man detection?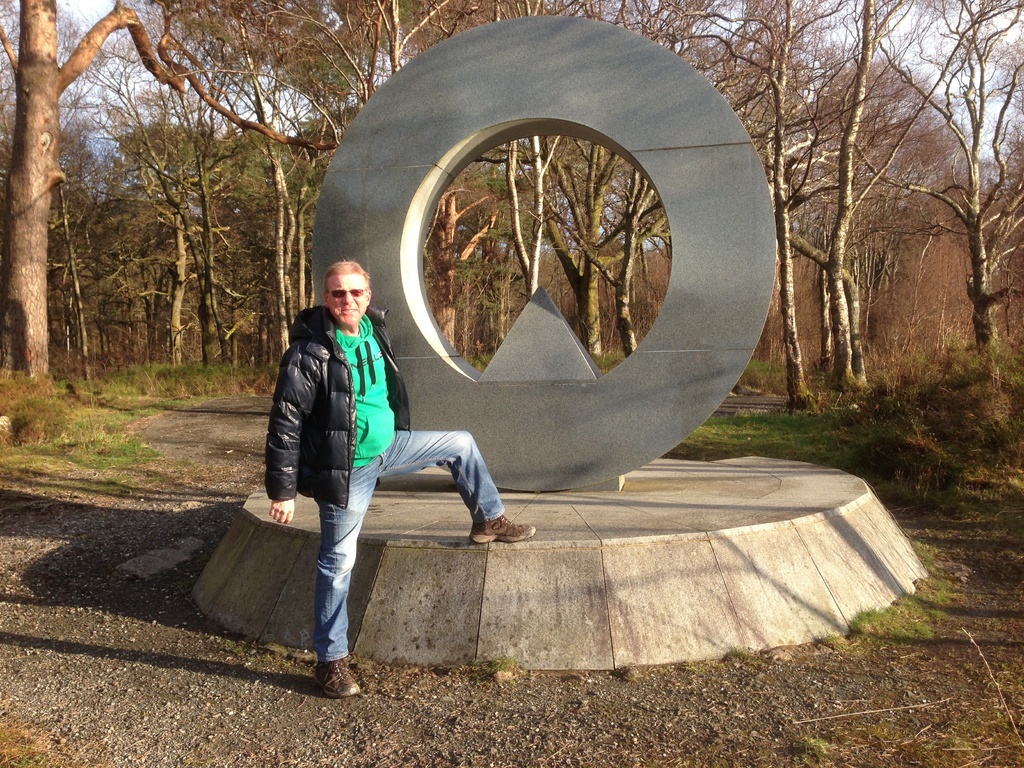
pyautogui.locateOnScreen(264, 265, 538, 703)
